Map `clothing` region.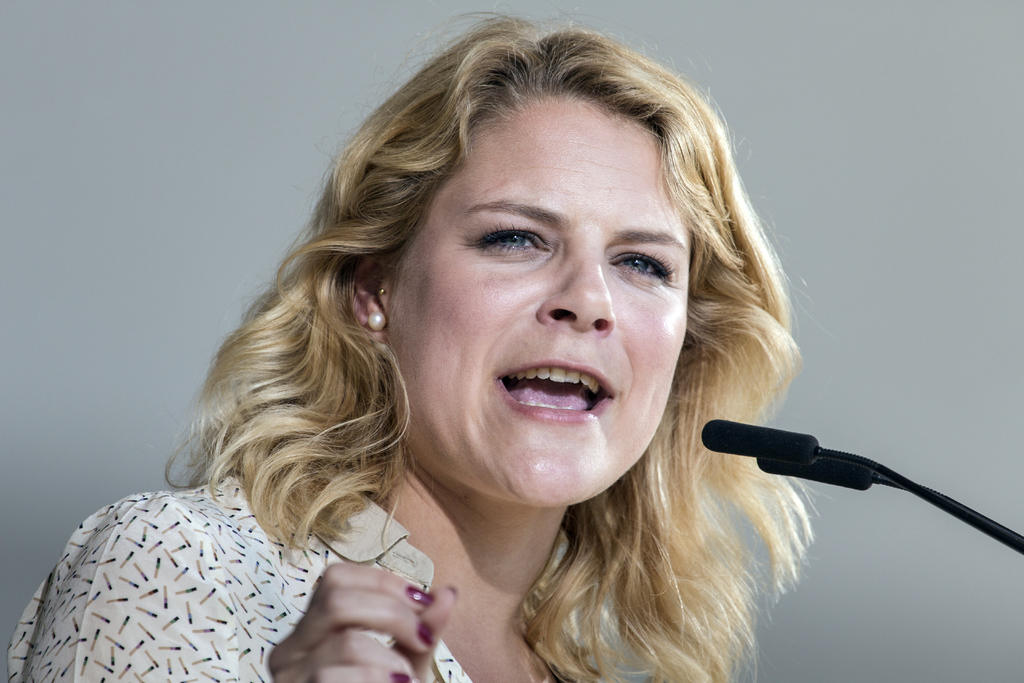
Mapped to 5,429,488,680.
